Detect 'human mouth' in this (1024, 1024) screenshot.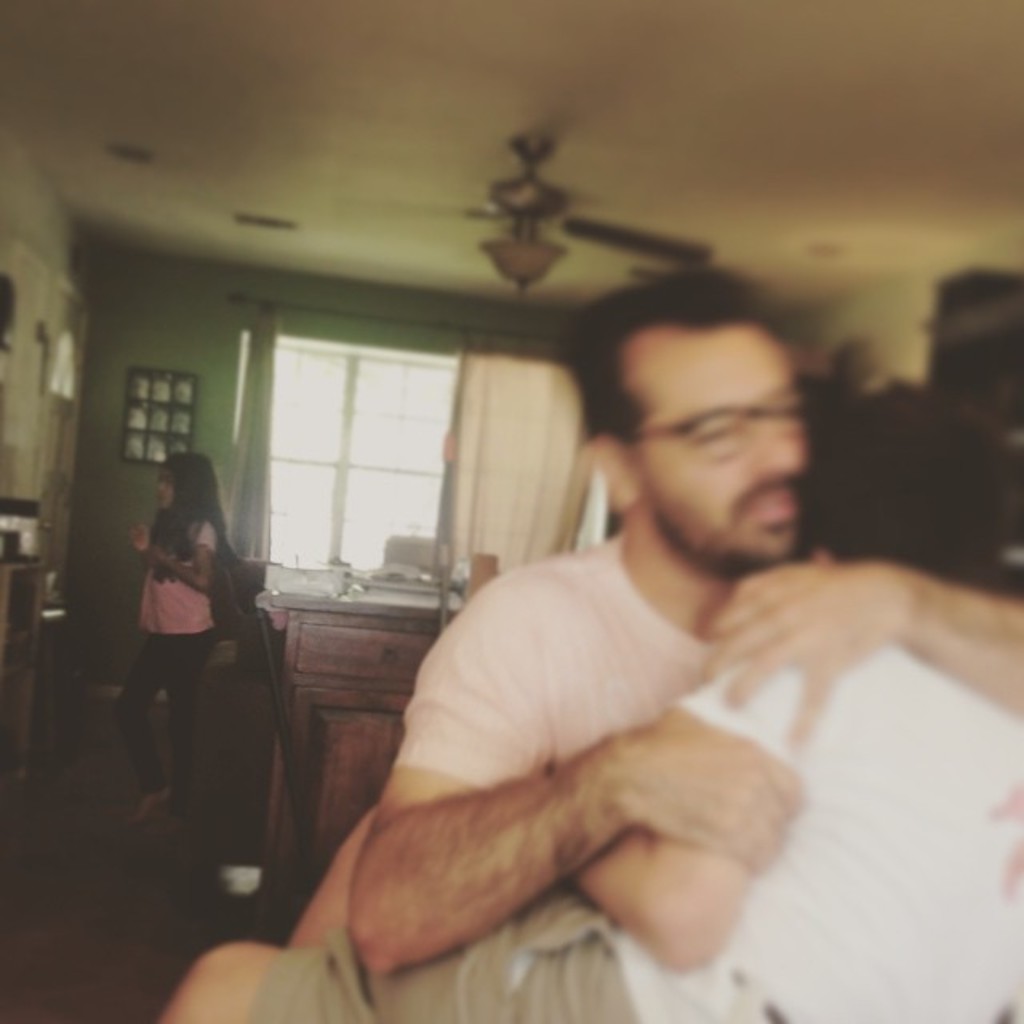
Detection: 747/488/798/528.
